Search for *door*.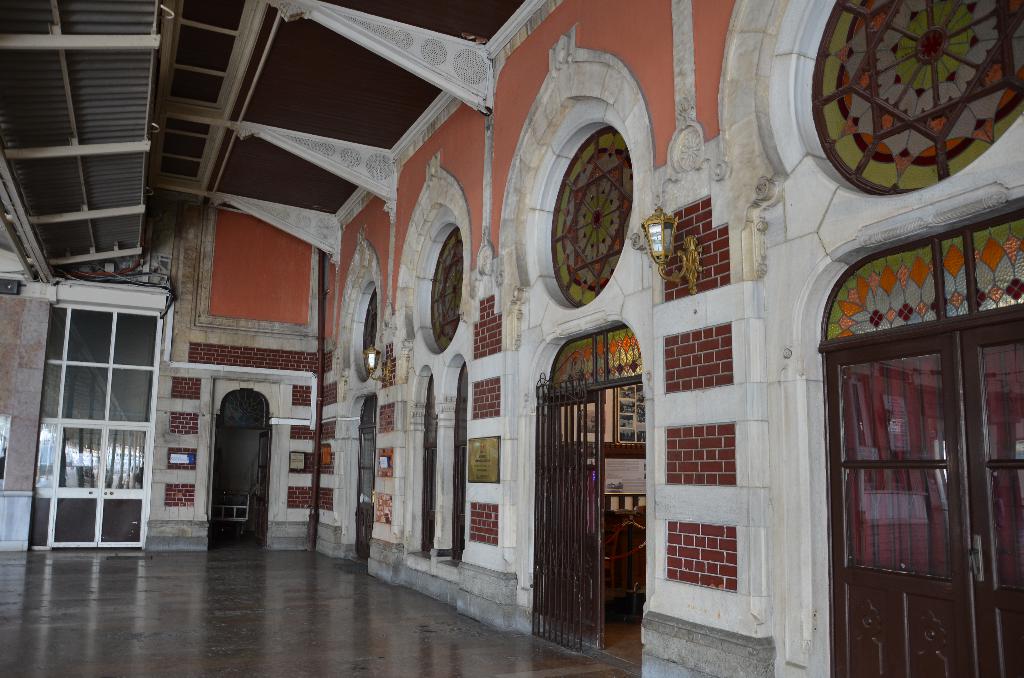
Found at 260:433:268:540.
